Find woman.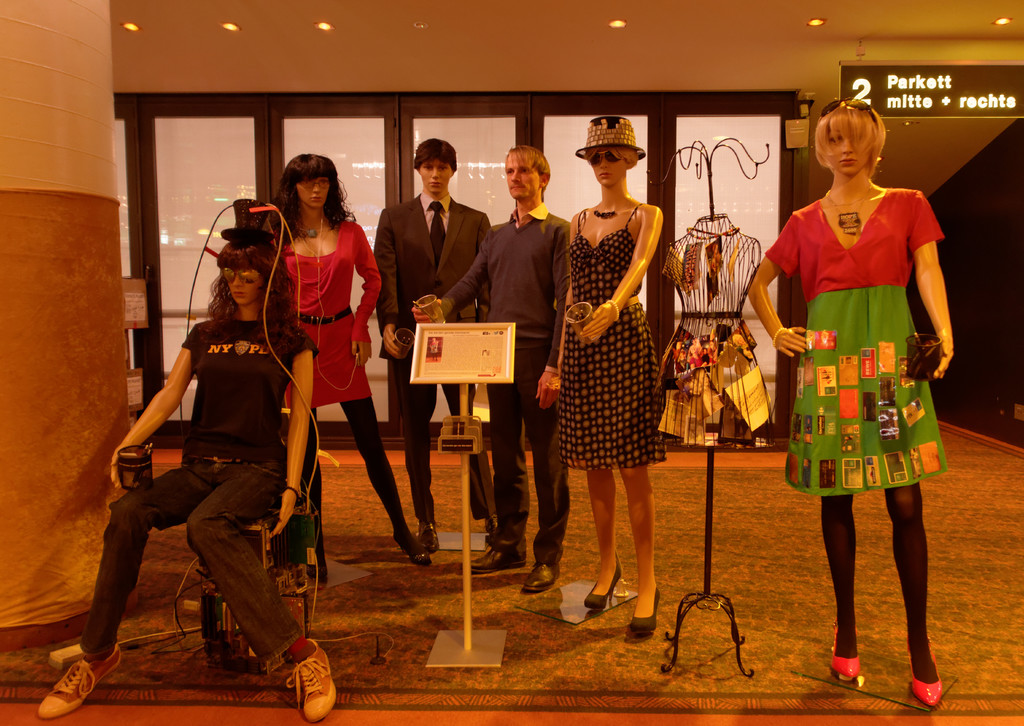
region(557, 111, 664, 645).
